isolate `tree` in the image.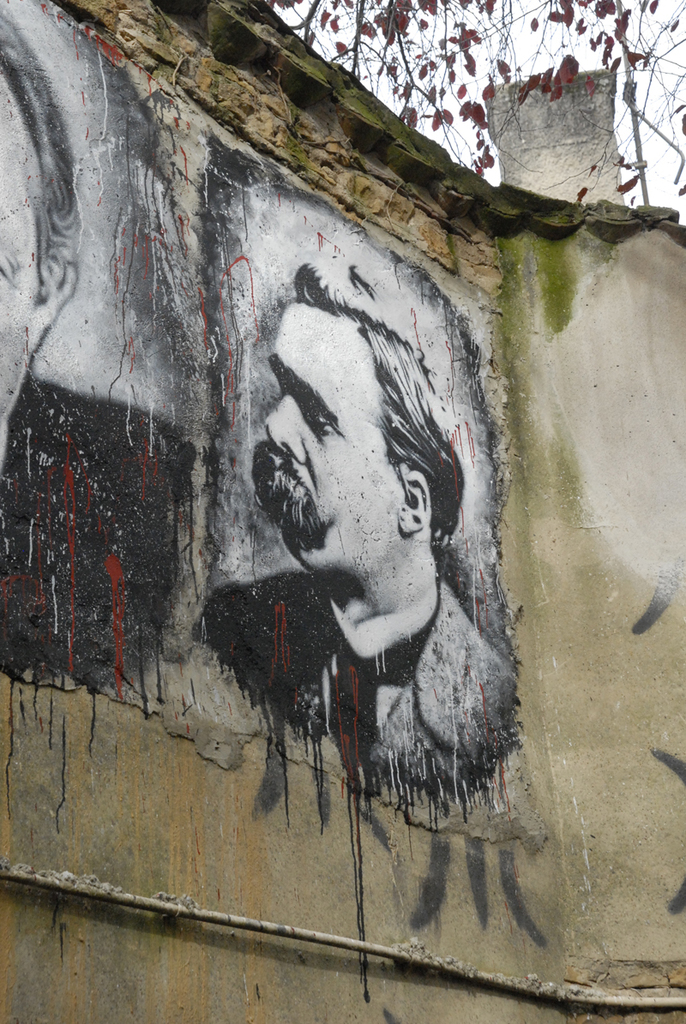
Isolated region: (left=262, top=0, right=685, bottom=196).
